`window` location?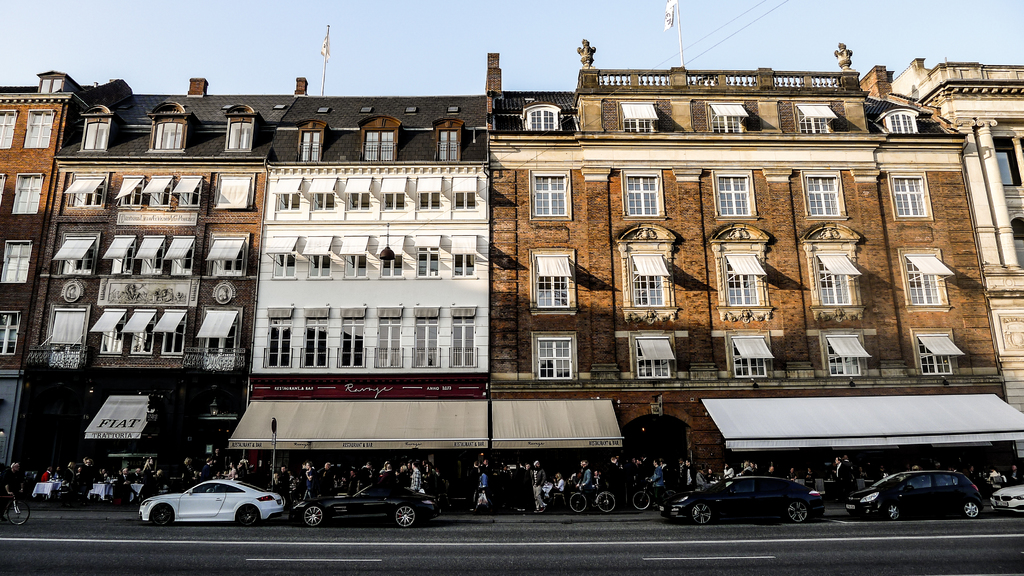
x1=410 y1=237 x2=444 y2=280
